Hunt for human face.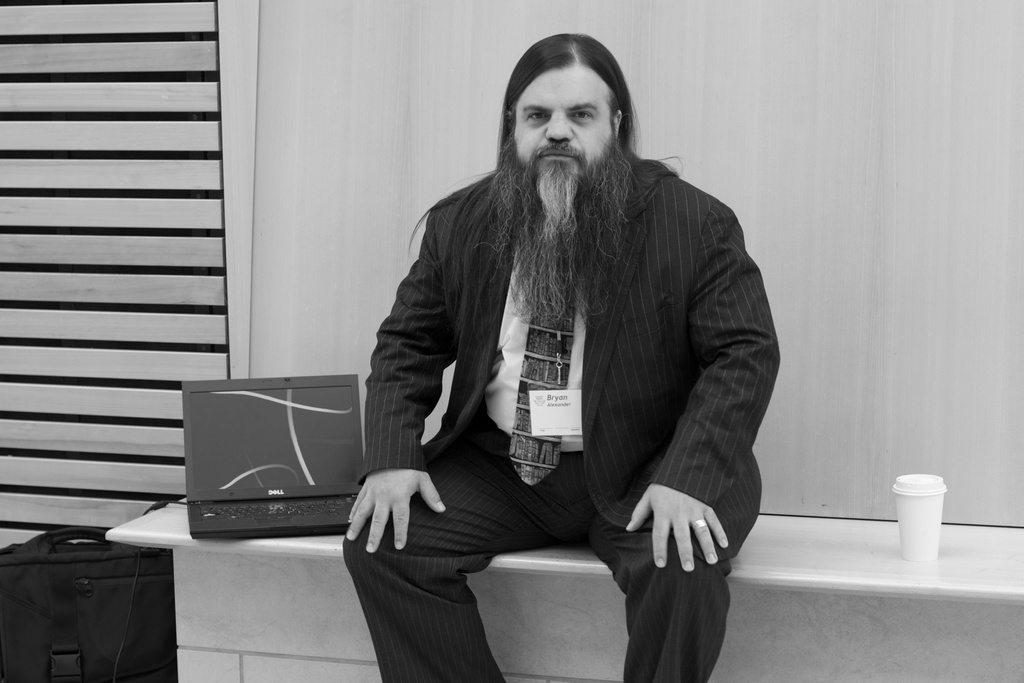
Hunted down at [514,60,623,199].
